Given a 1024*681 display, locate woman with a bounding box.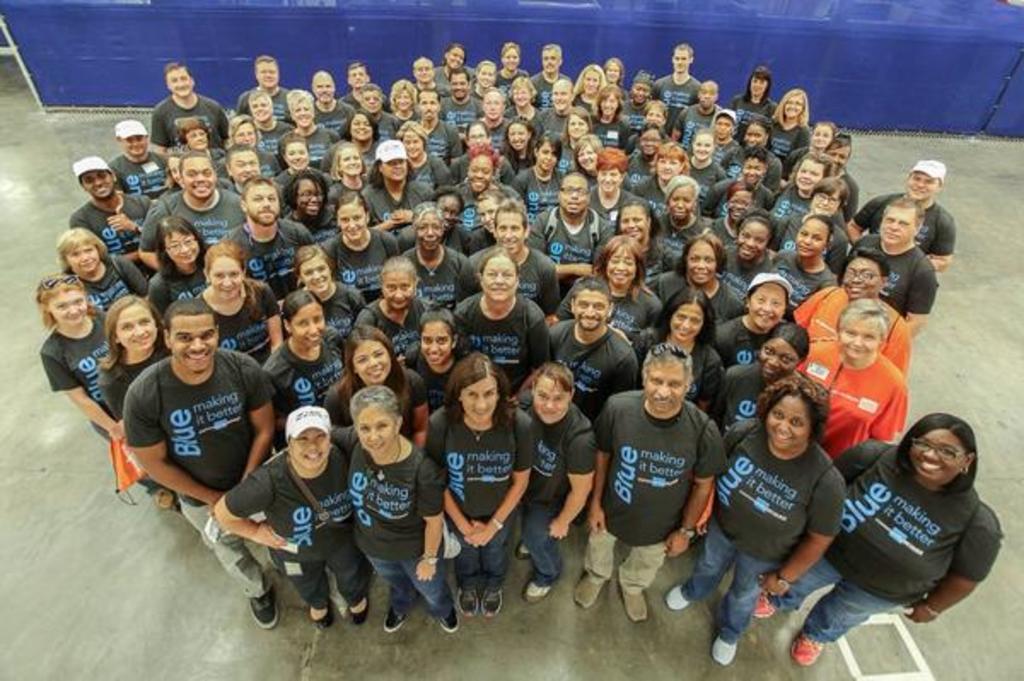
Located: bbox=[713, 321, 809, 440].
